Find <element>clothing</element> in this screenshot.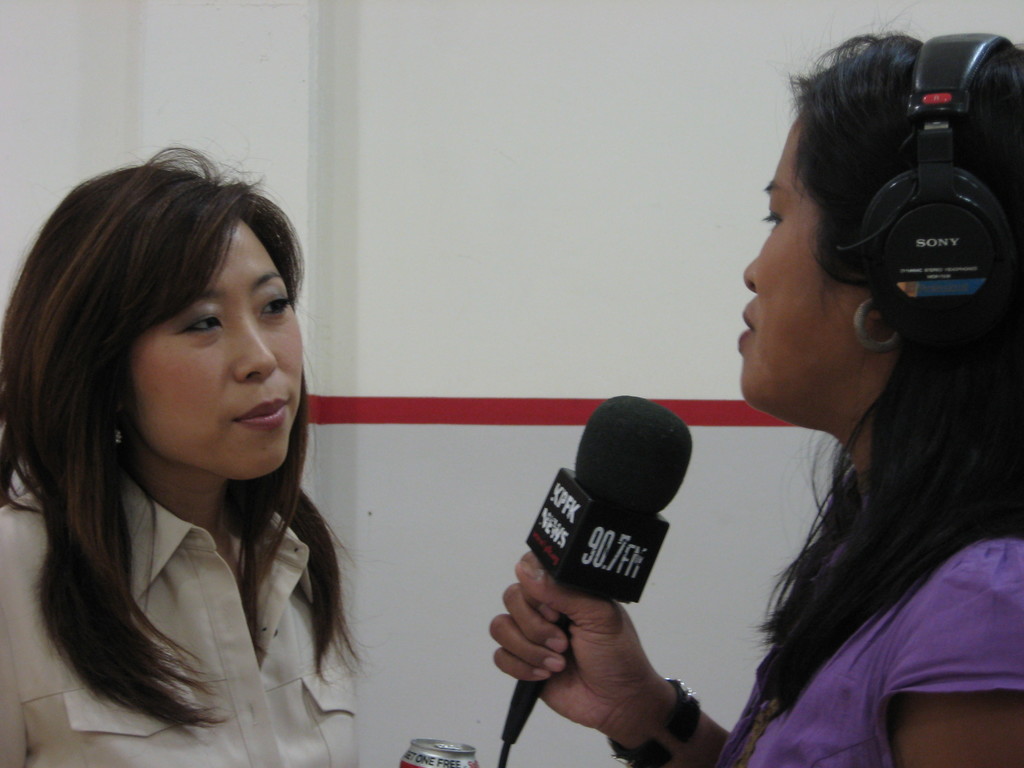
The bounding box for <element>clothing</element> is left=715, top=463, right=1023, bottom=767.
